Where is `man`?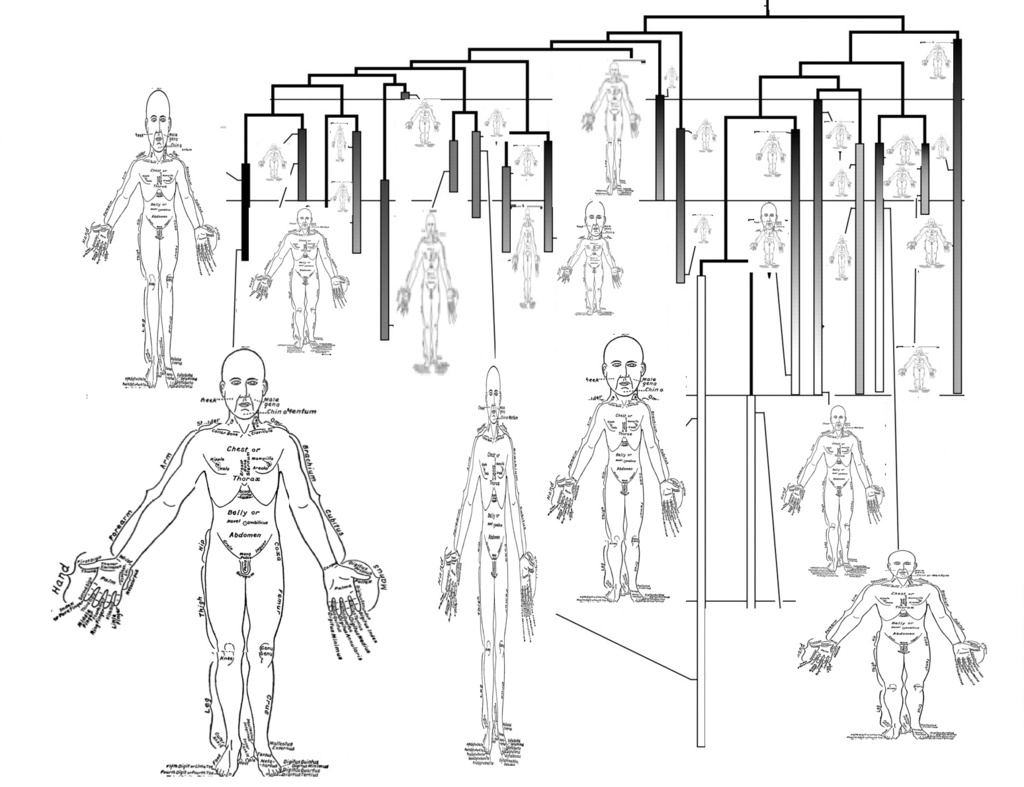
detection(510, 205, 543, 310).
